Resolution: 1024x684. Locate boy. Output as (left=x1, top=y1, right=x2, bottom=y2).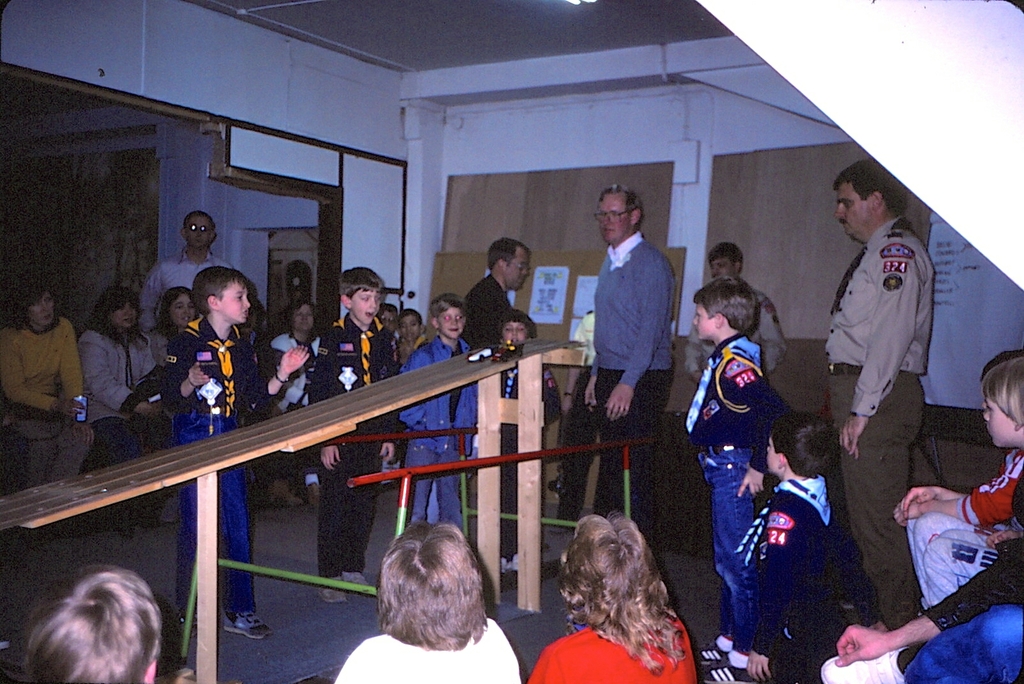
(left=303, top=264, right=380, bottom=616).
